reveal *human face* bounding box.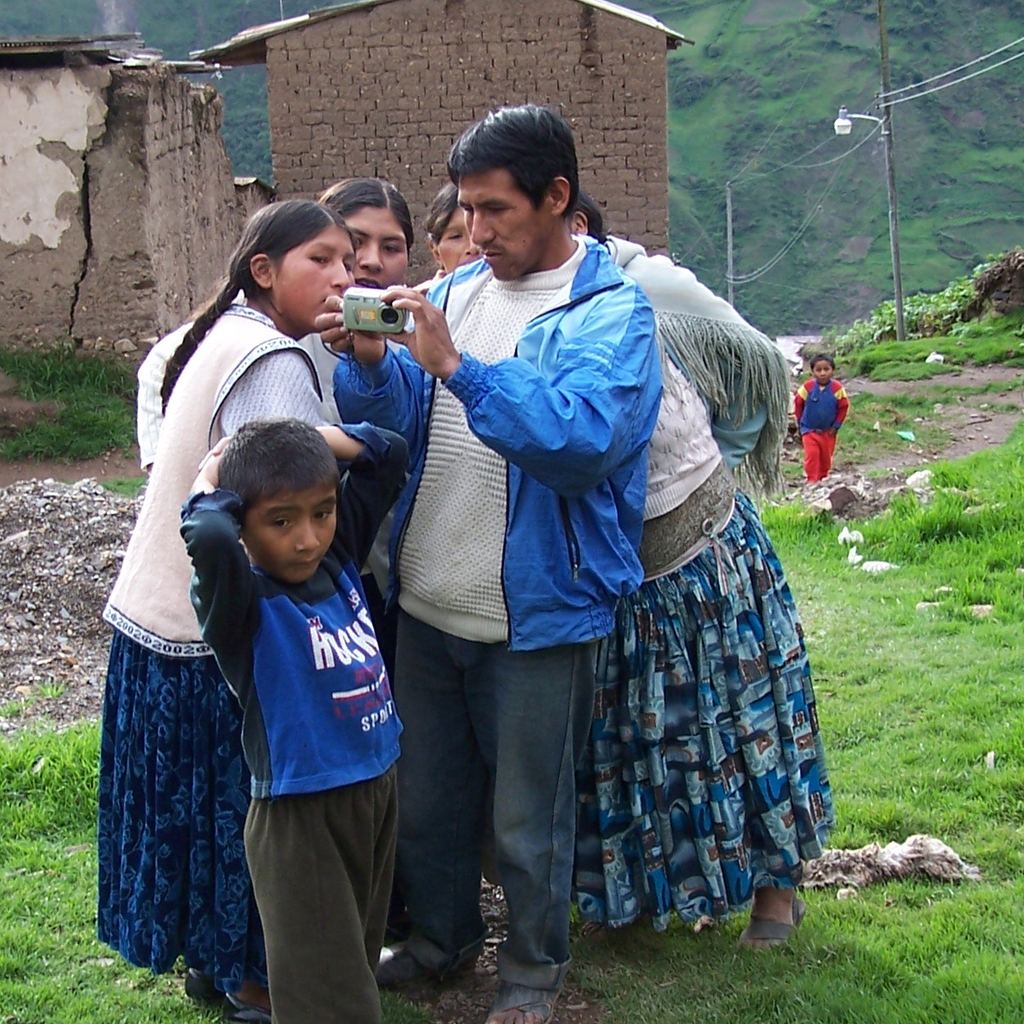
Revealed: 273/224/358/333.
